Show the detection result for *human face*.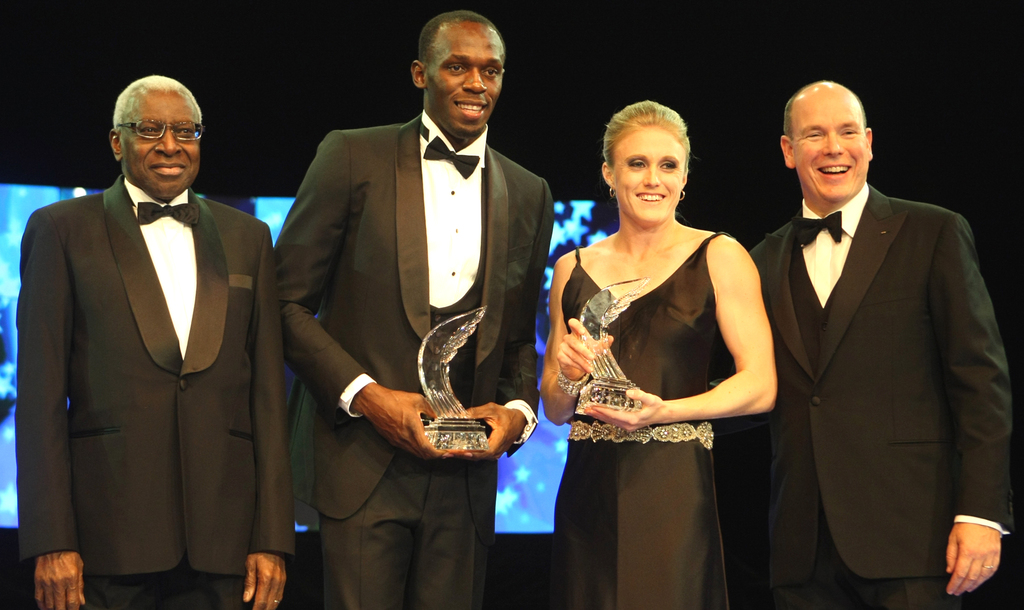
crop(604, 116, 685, 223).
